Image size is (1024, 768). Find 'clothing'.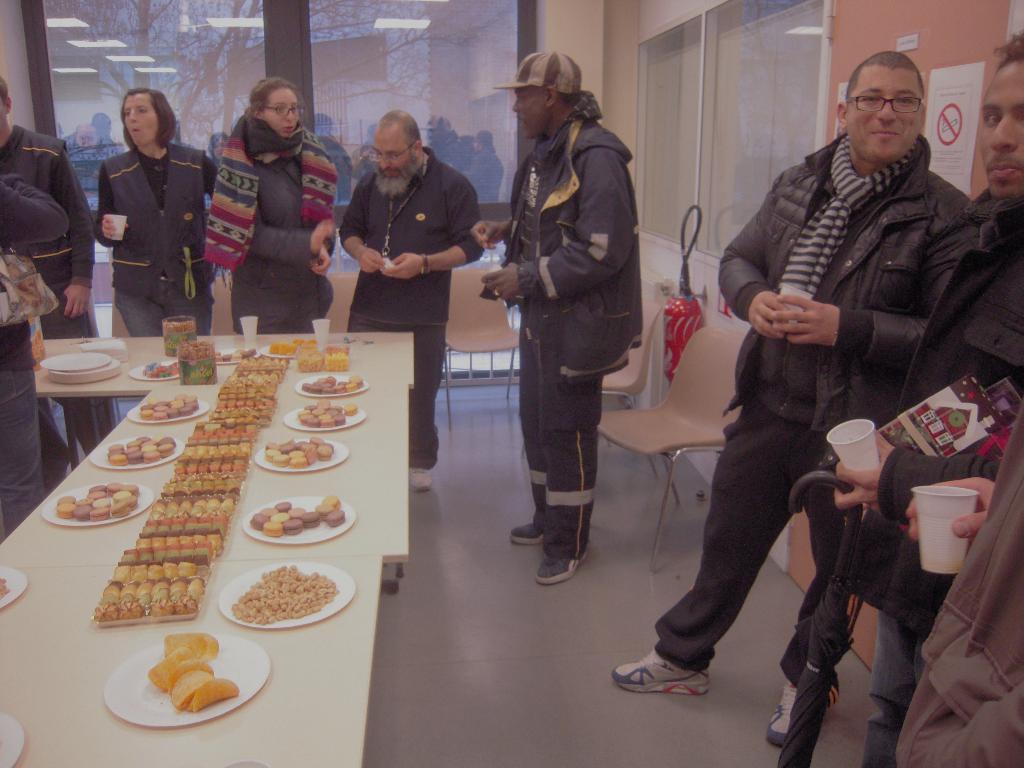
<region>88, 158, 257, 332</region>.
